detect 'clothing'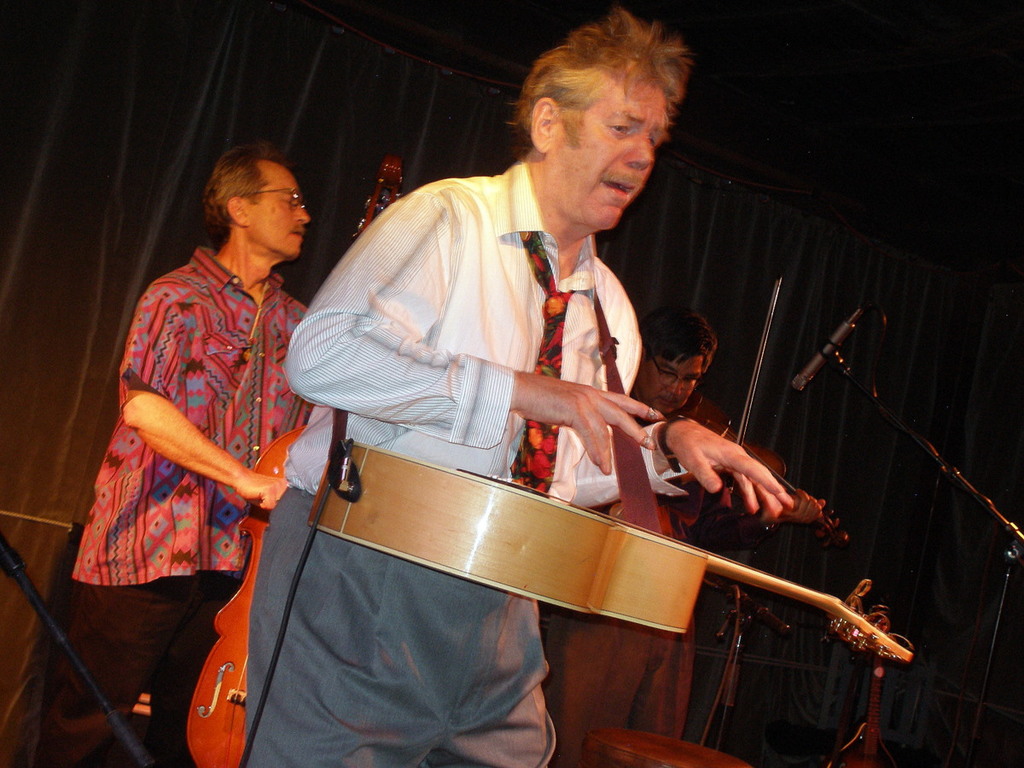
(571, 391, 655, 767)
